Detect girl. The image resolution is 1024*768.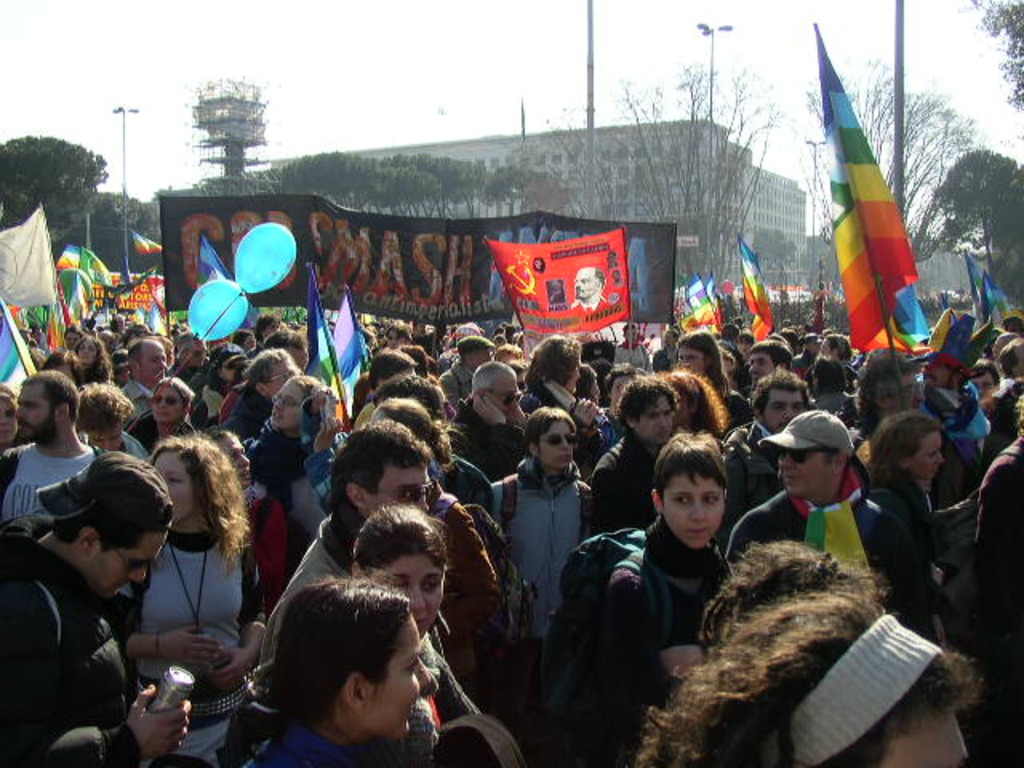
bbox=[672, 366, 726, 437].
